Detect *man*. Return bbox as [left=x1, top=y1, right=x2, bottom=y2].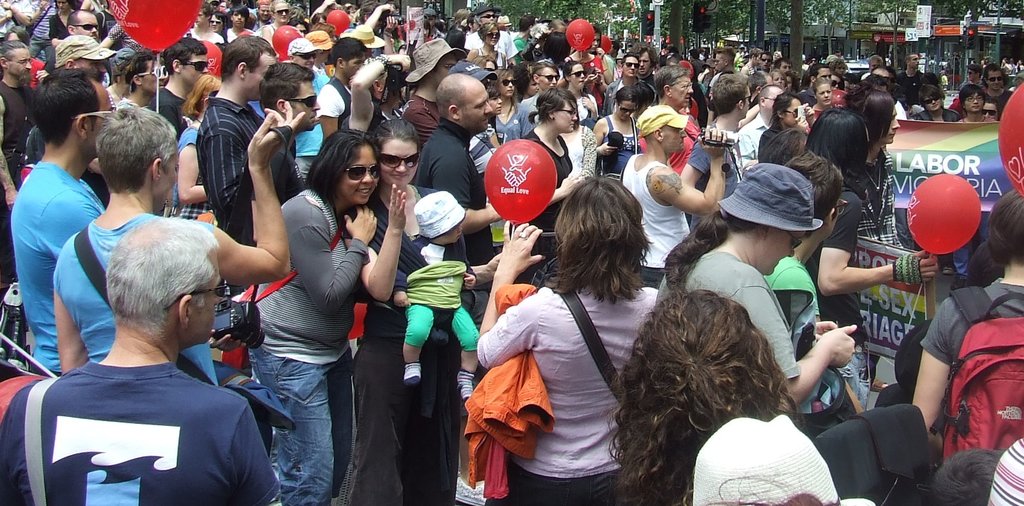
[left=316, top=35, right=358, bottom=150].
